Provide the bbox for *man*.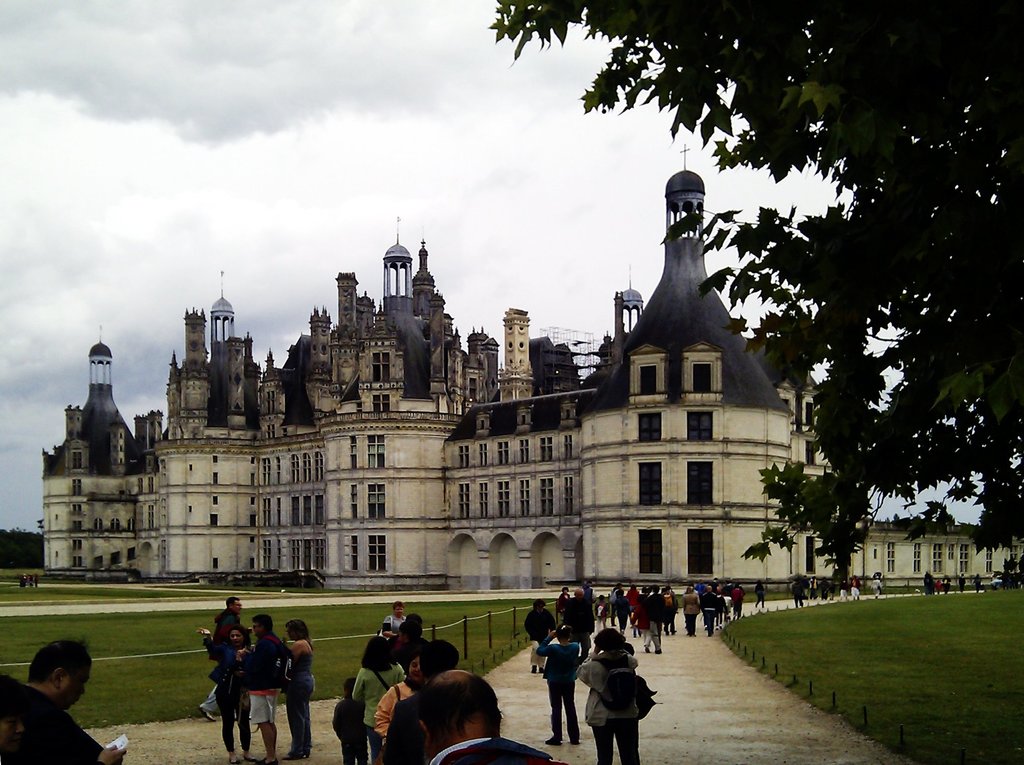
Rect(639, 595, 658, 656).
